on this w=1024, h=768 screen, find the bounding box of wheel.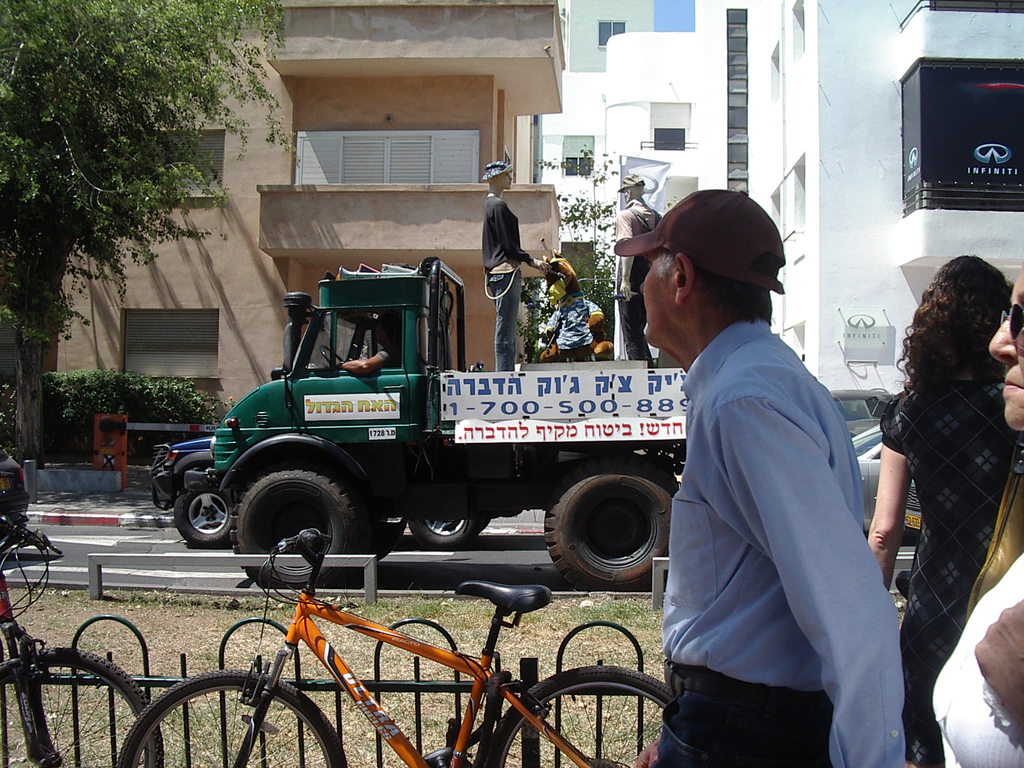
Bounding box: box(544, 451, 678, 591).
